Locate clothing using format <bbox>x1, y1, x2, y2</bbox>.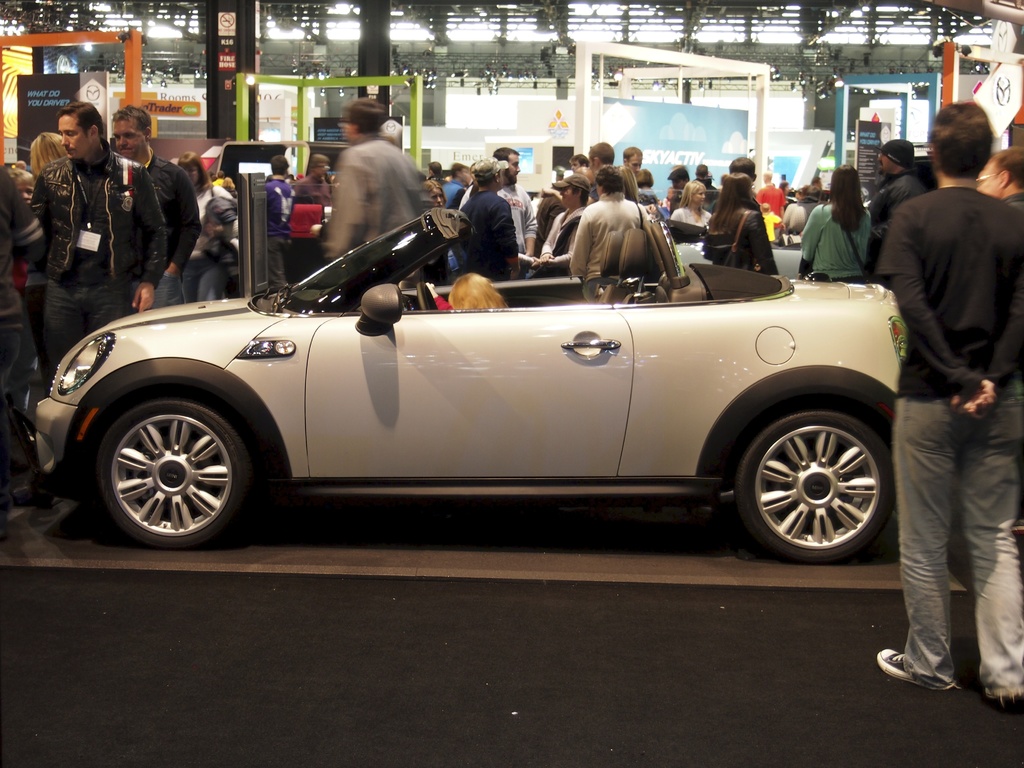
<bbox>707, 214, 772, 267</bbox>.
